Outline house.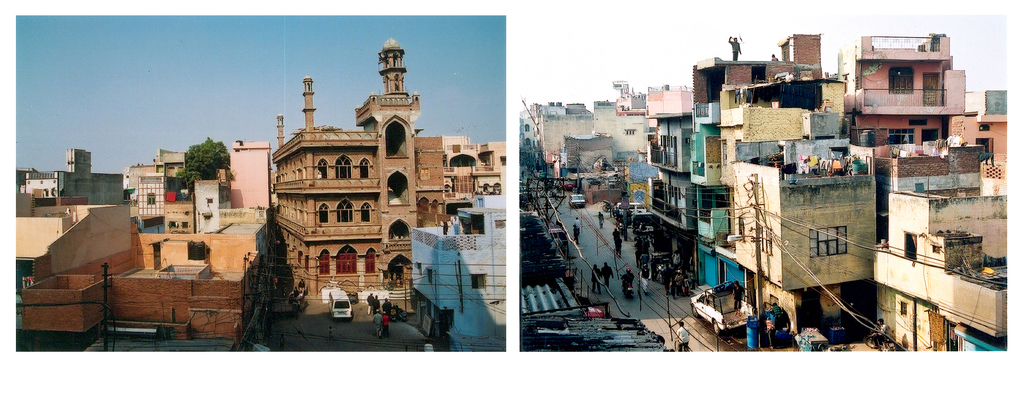
Outline: (687,28,831,285).
